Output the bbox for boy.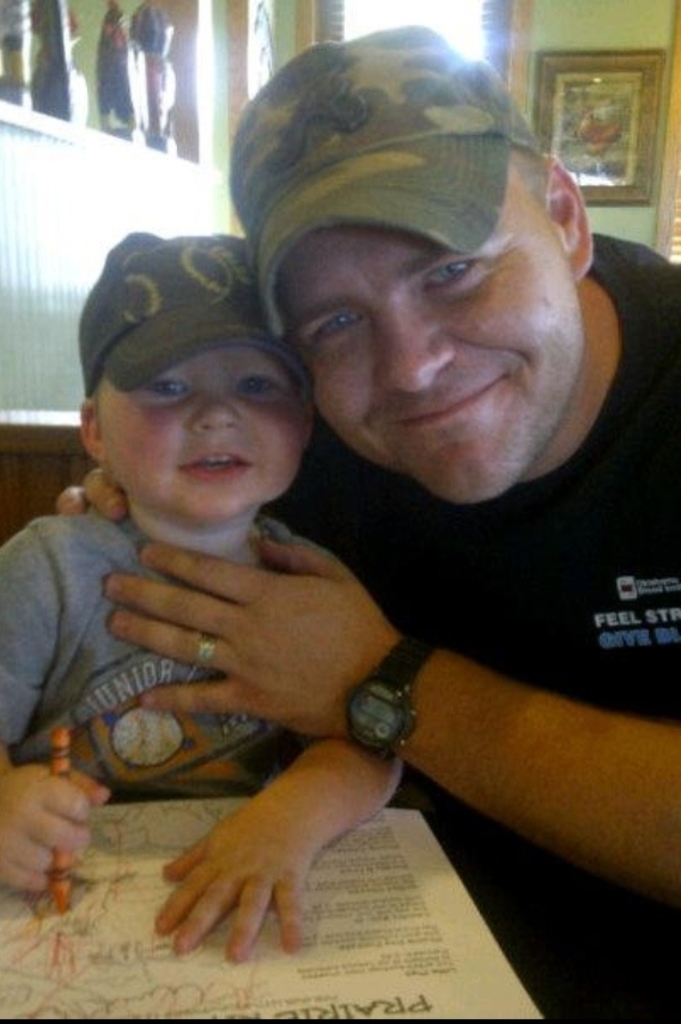
(0, 233, 421, 973).
